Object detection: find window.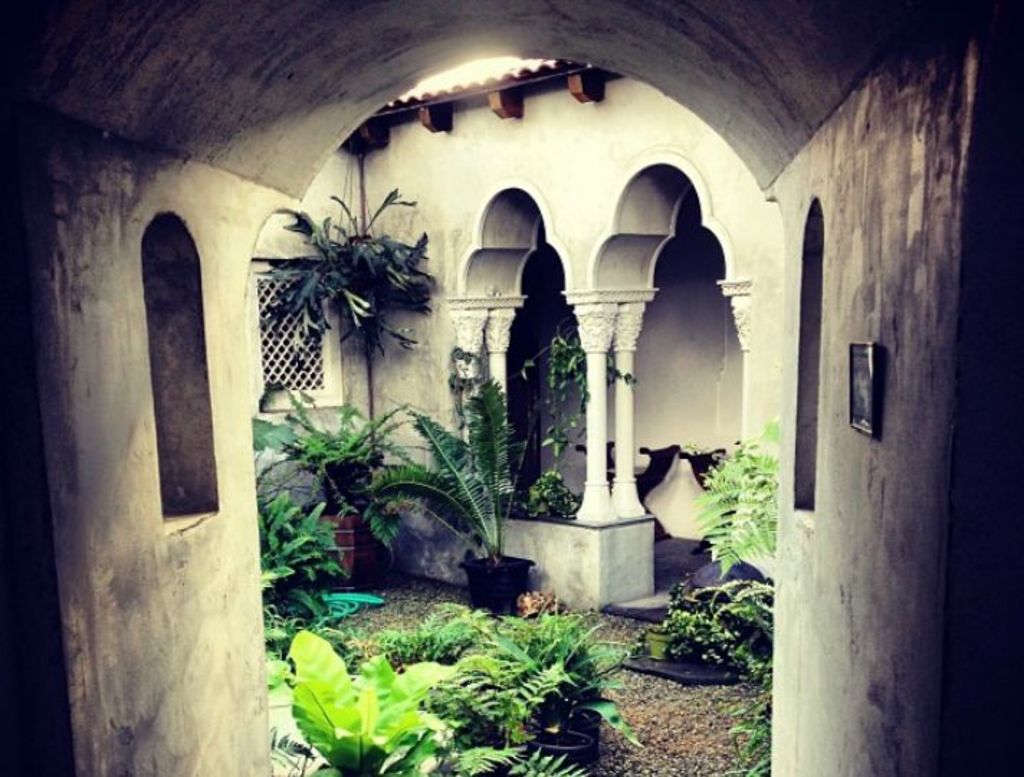
crop(244, 271, 349, 423).
